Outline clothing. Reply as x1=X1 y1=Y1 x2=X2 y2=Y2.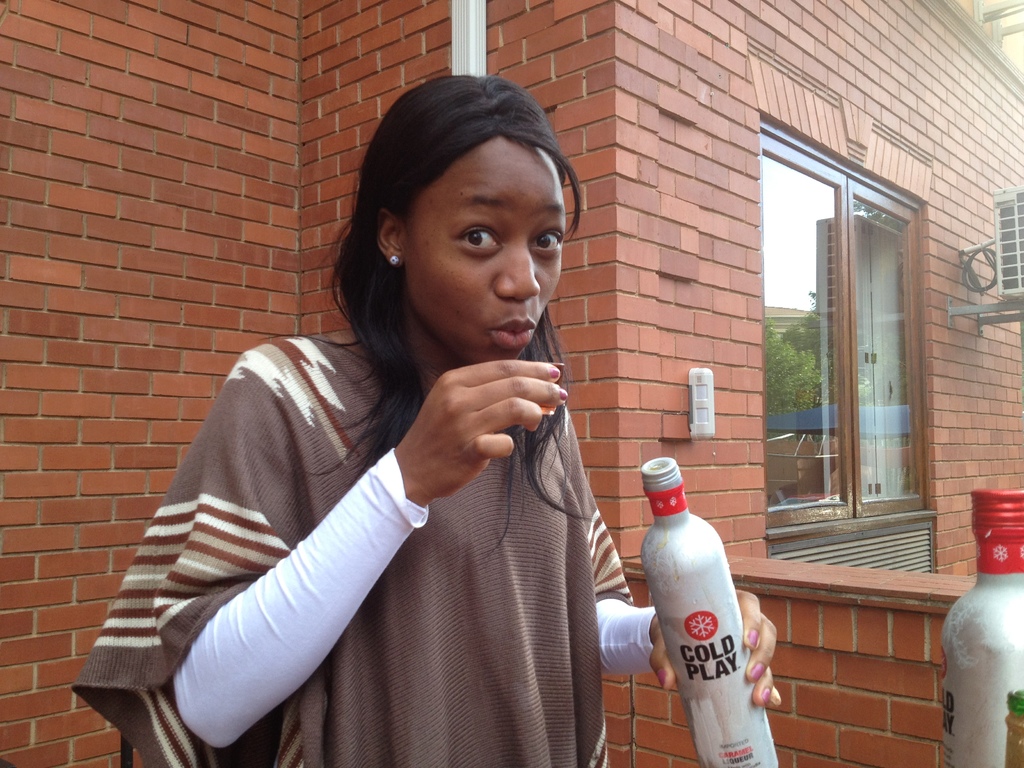
x1=71 y1=332 x2=657 y2=767.
